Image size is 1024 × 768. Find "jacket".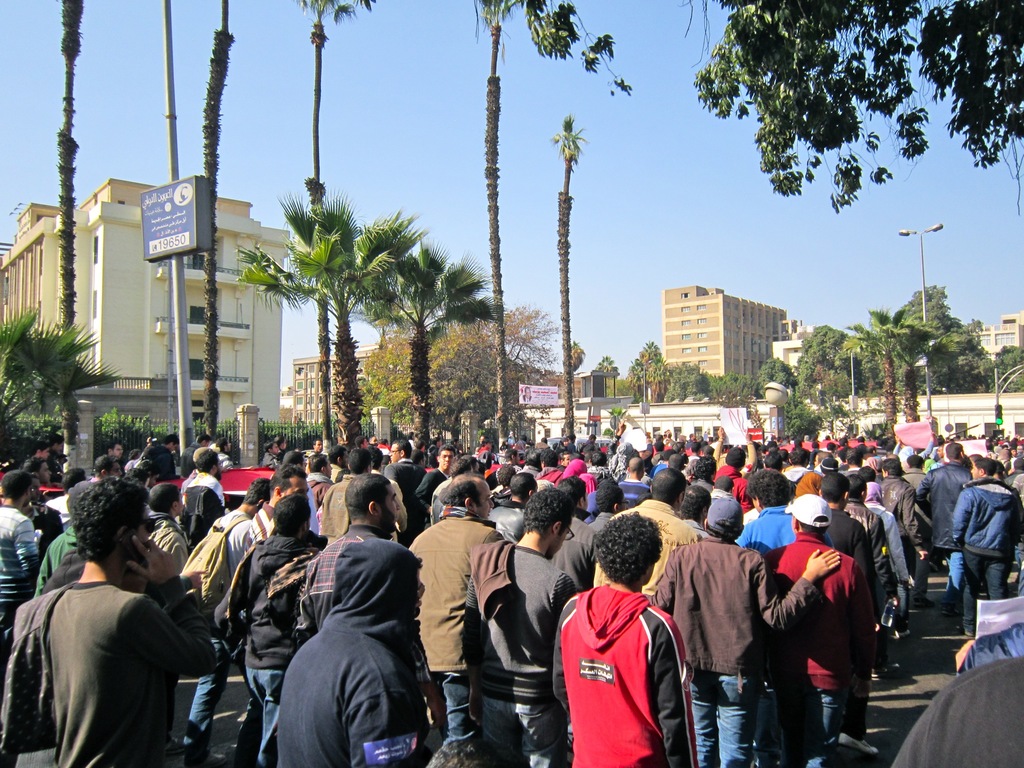
box(461, 533, 607, 698).
